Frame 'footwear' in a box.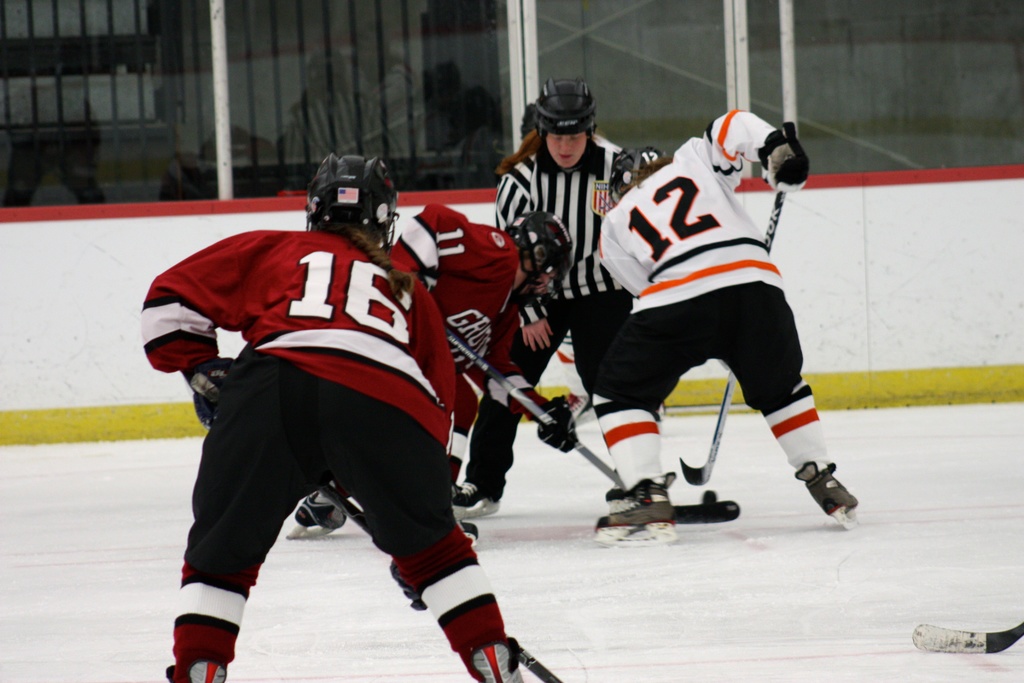
l=589, t=473, r=693, b=544.
